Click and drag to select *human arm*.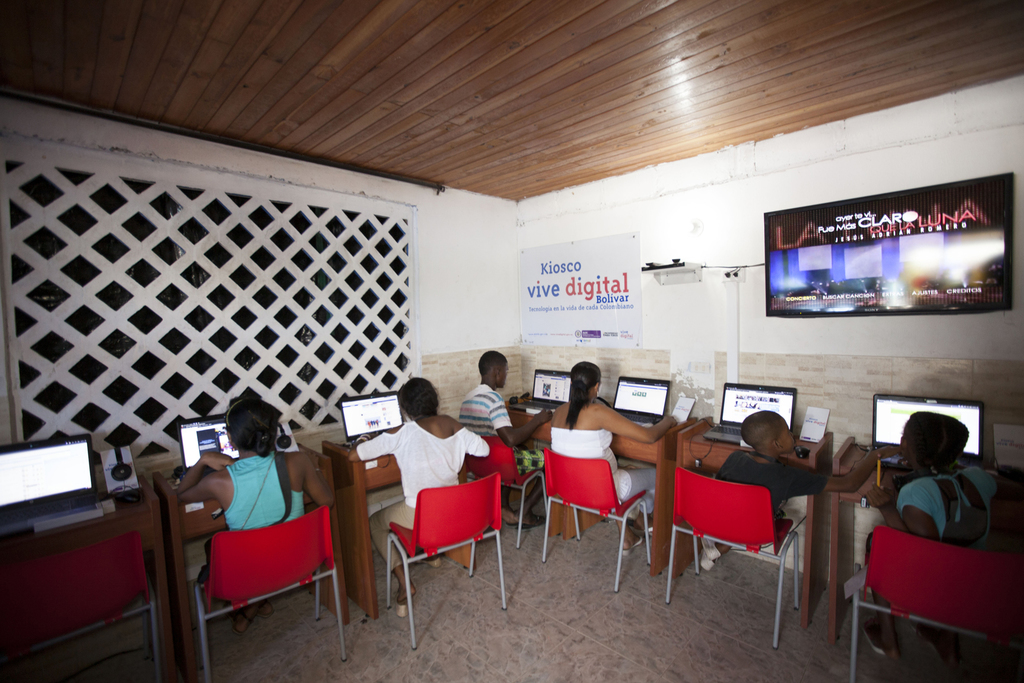
Selection: 302:444:336:511.
